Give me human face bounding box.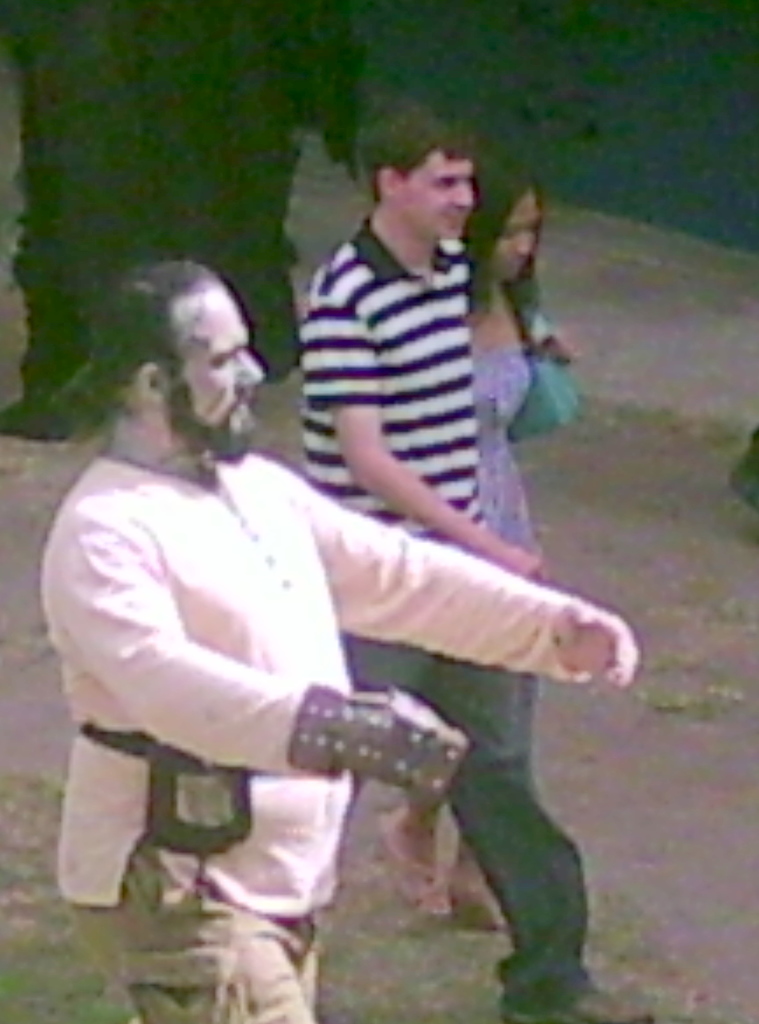
x1=163, y1=280, x2=266, y2=461.
